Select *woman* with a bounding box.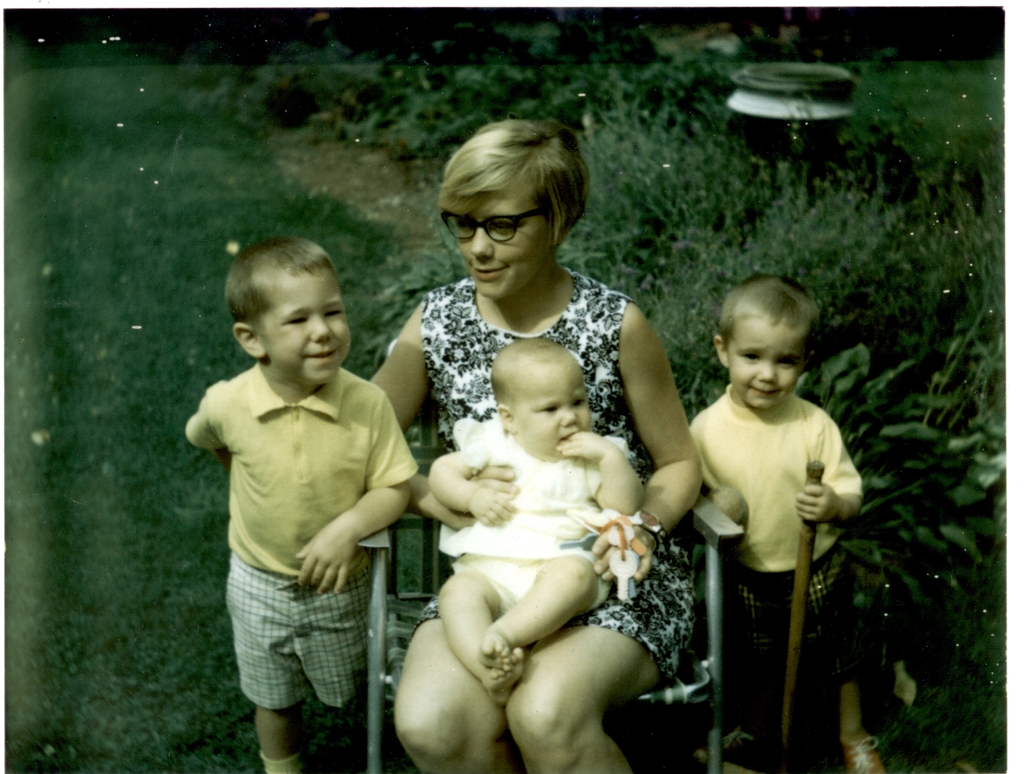
region(366, 119, 704, 773).
